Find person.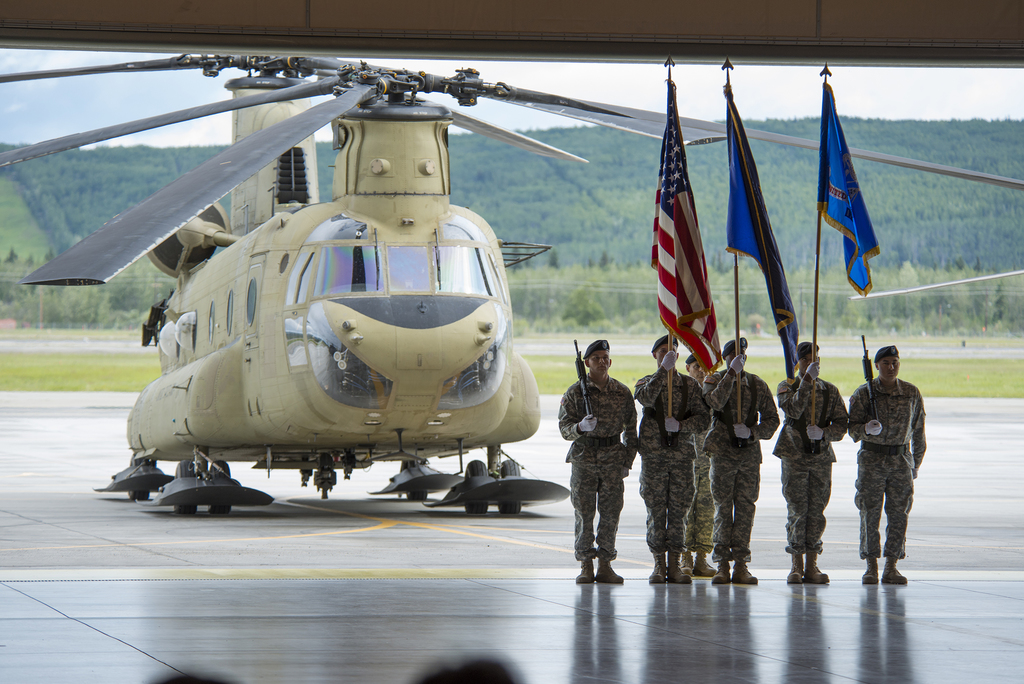
{"left": 636, "top": 336, "right": 712, "bottom": 587}.
